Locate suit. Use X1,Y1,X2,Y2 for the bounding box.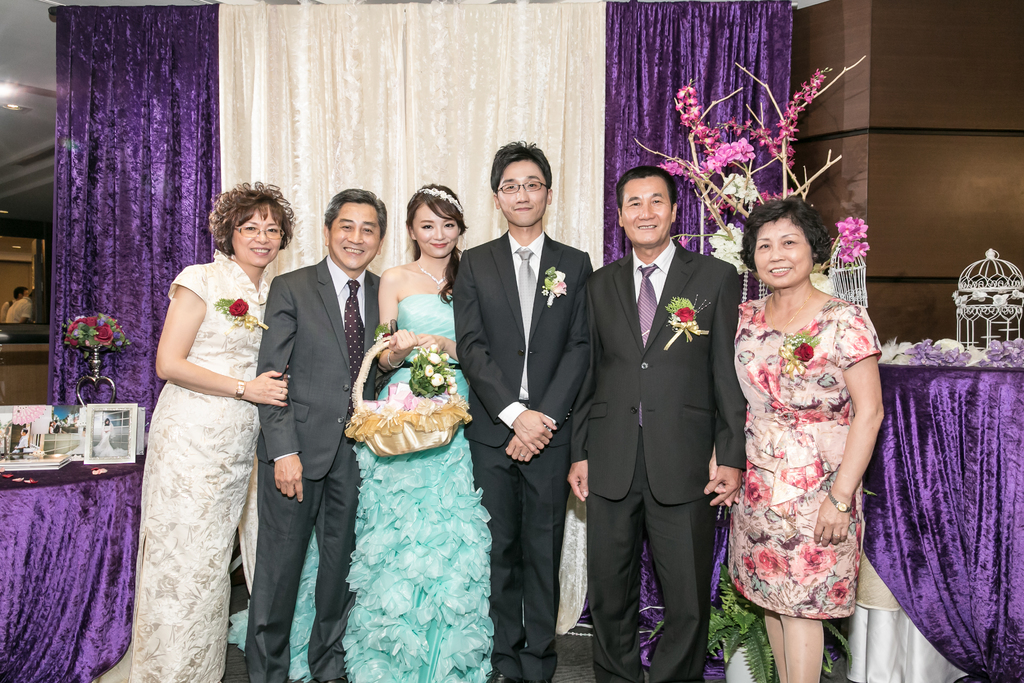
456,229,594,682.
